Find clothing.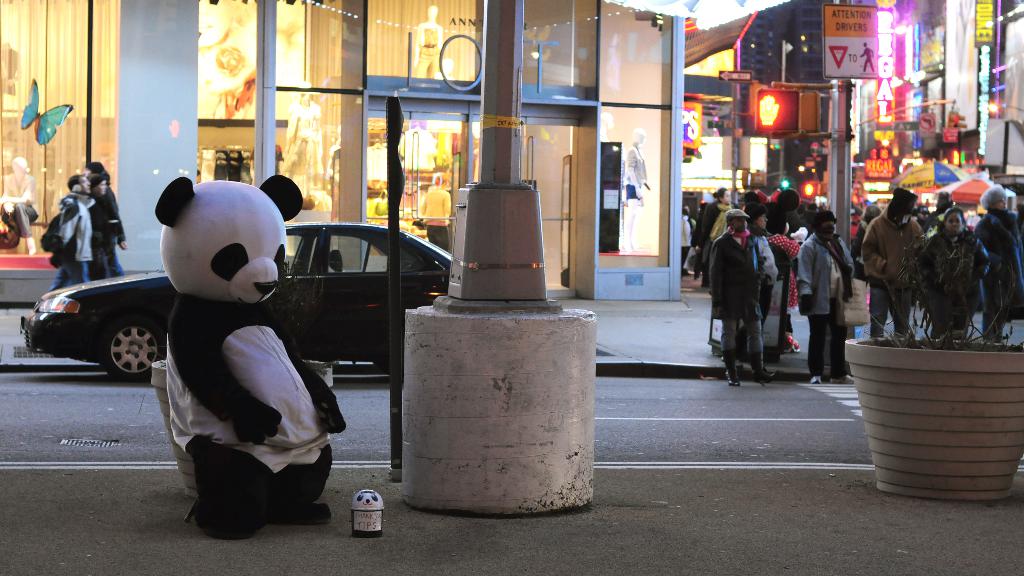
[113, 192, 125, 272].
